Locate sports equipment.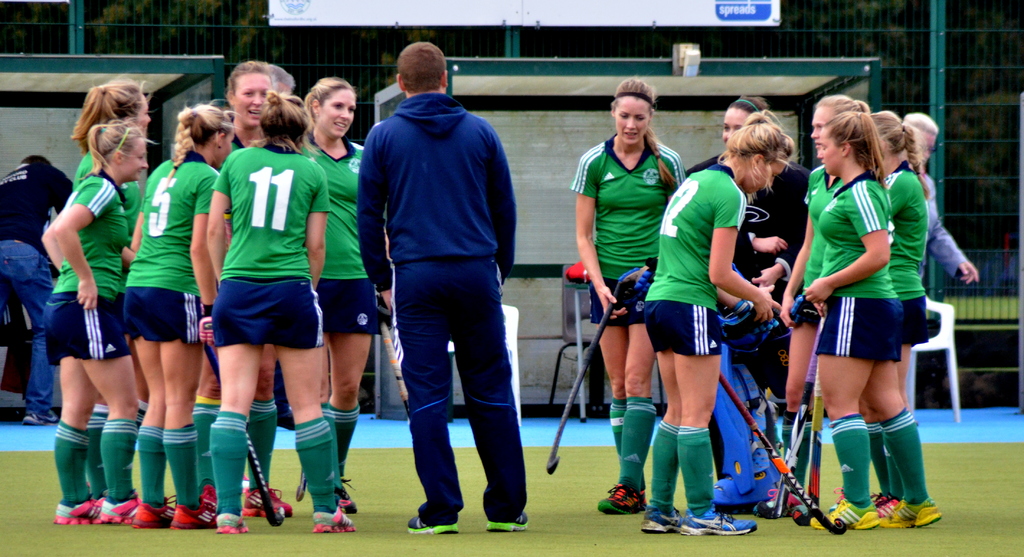
Bounding box: box=[202, 323, 289, 526].
